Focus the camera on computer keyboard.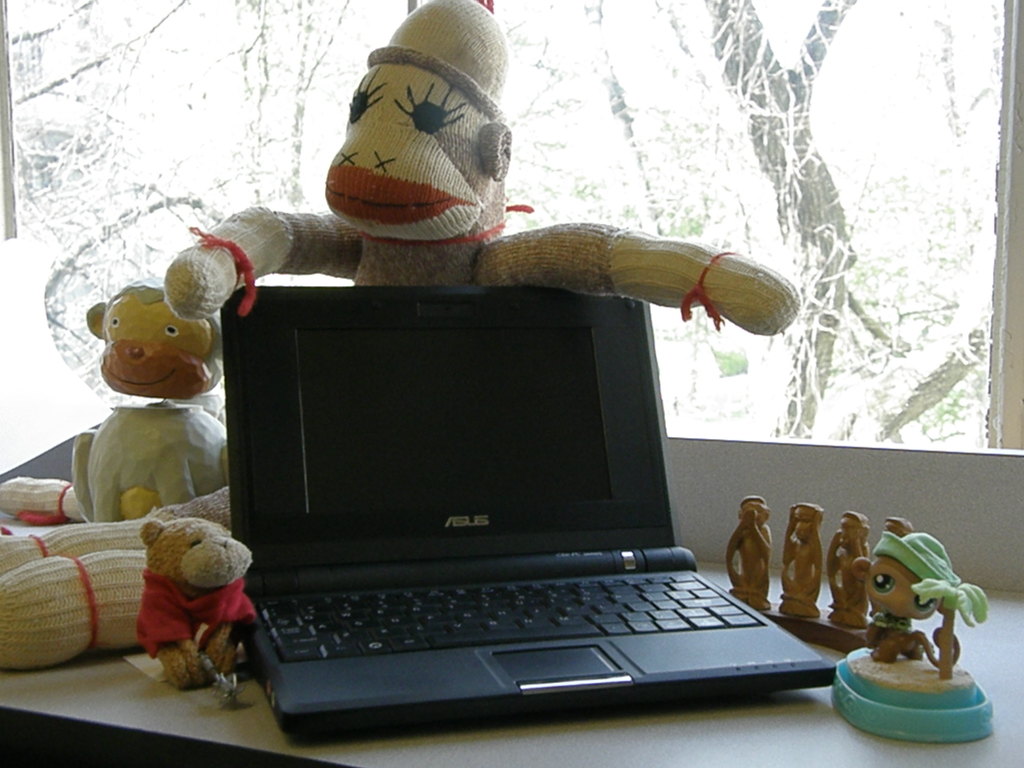
Focus region: [left=255, top=573, right=767, bottom=668].
